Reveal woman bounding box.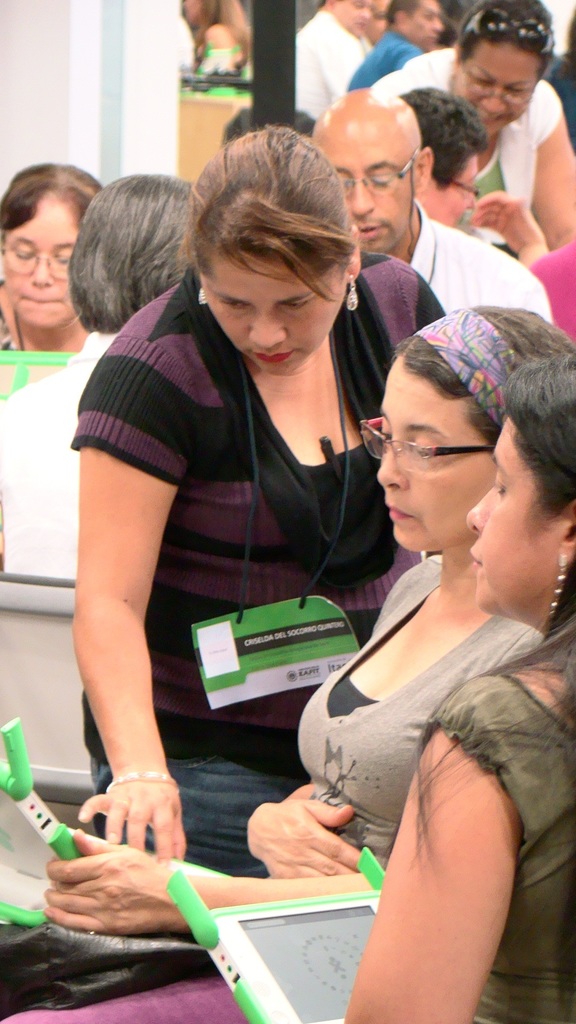
Revealed: locate(0, 305, 575, 1023).
